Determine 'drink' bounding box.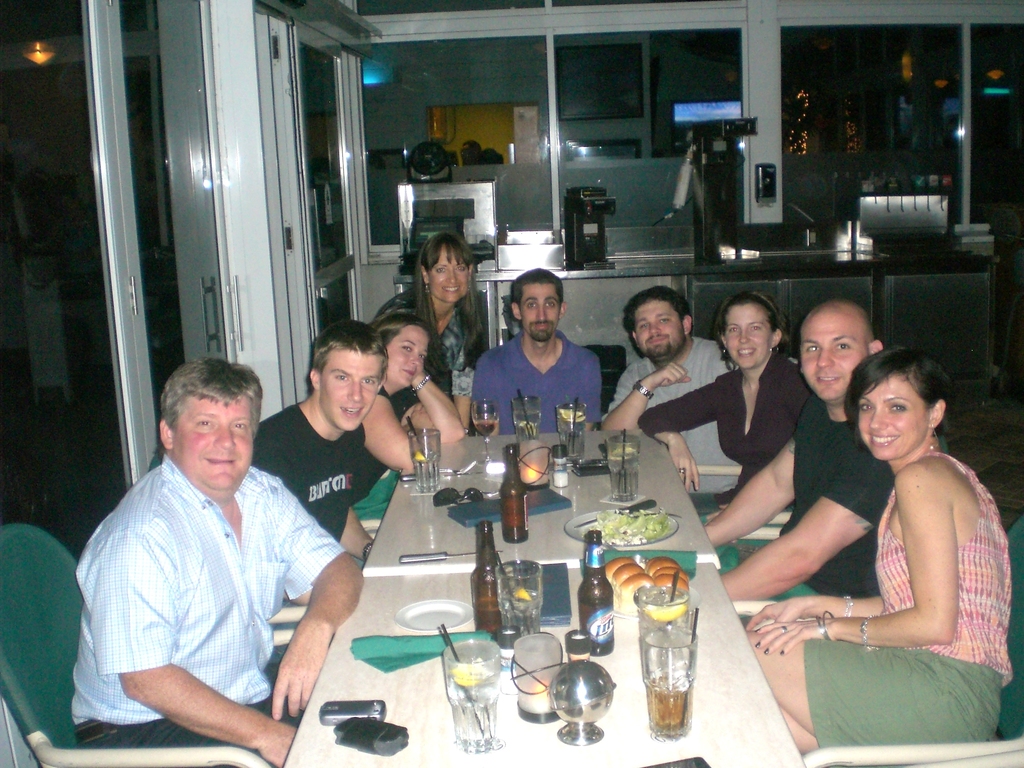
Determined: 559:413:588:458.
